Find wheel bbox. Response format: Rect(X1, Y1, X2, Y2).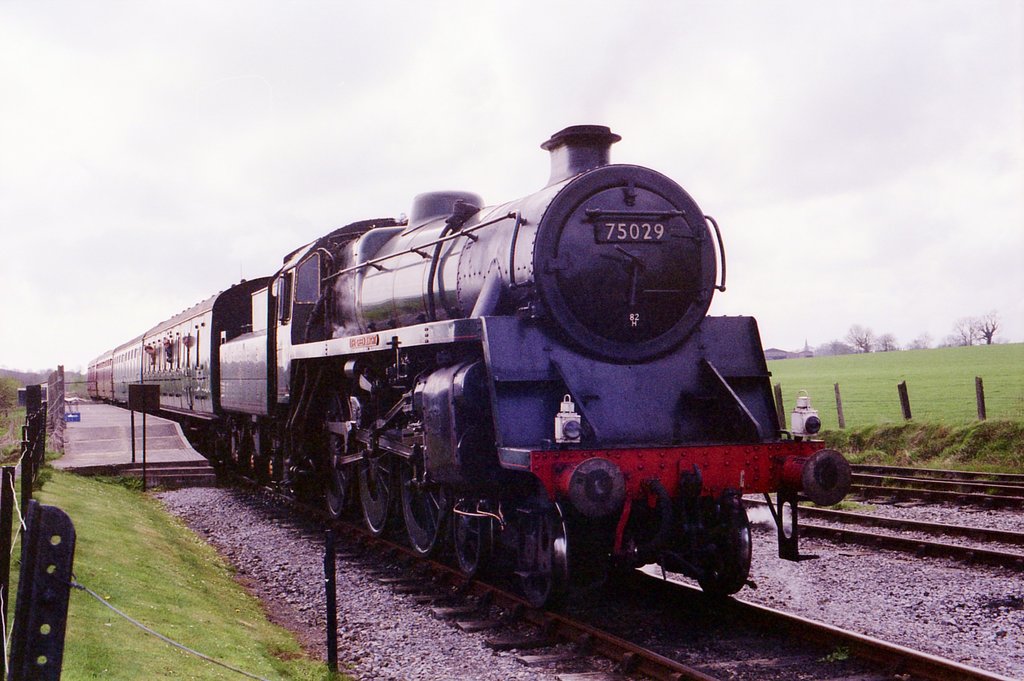
Rect(685, 515, 764, 598).
